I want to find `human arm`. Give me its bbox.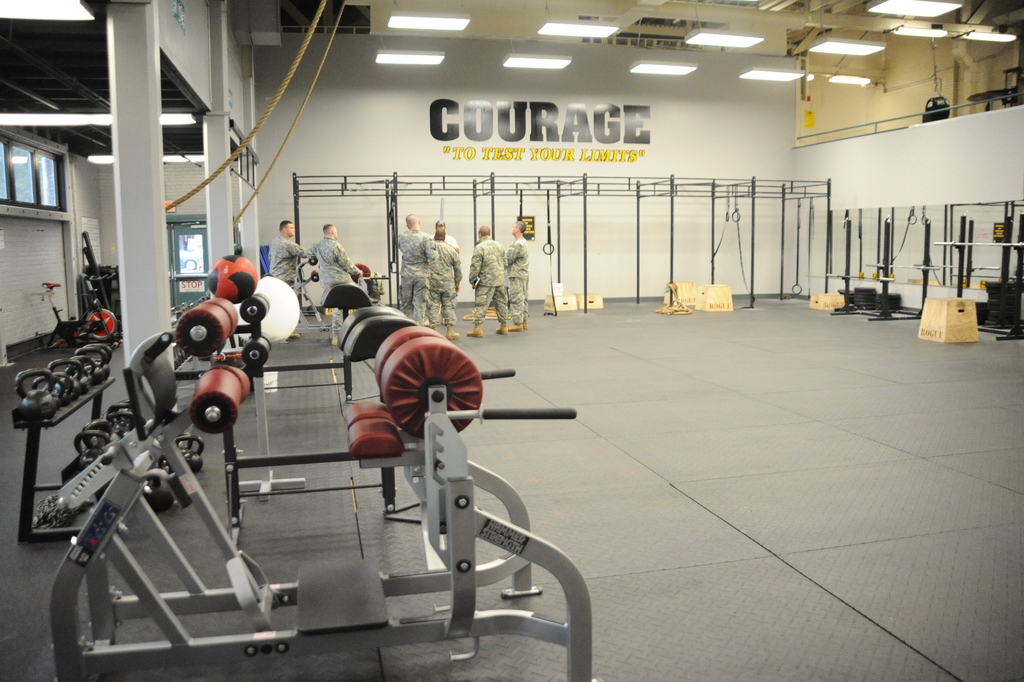
Rect(451, 247, 464, 290).
